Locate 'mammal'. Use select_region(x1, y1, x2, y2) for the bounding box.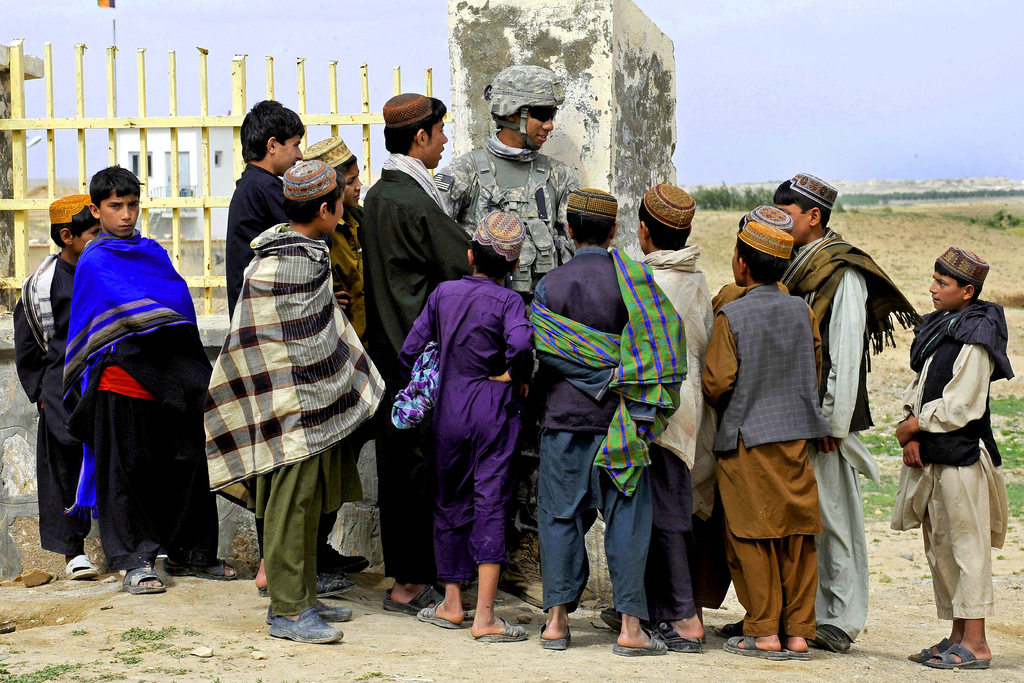
select_region(890, 248, 1018, 668).
